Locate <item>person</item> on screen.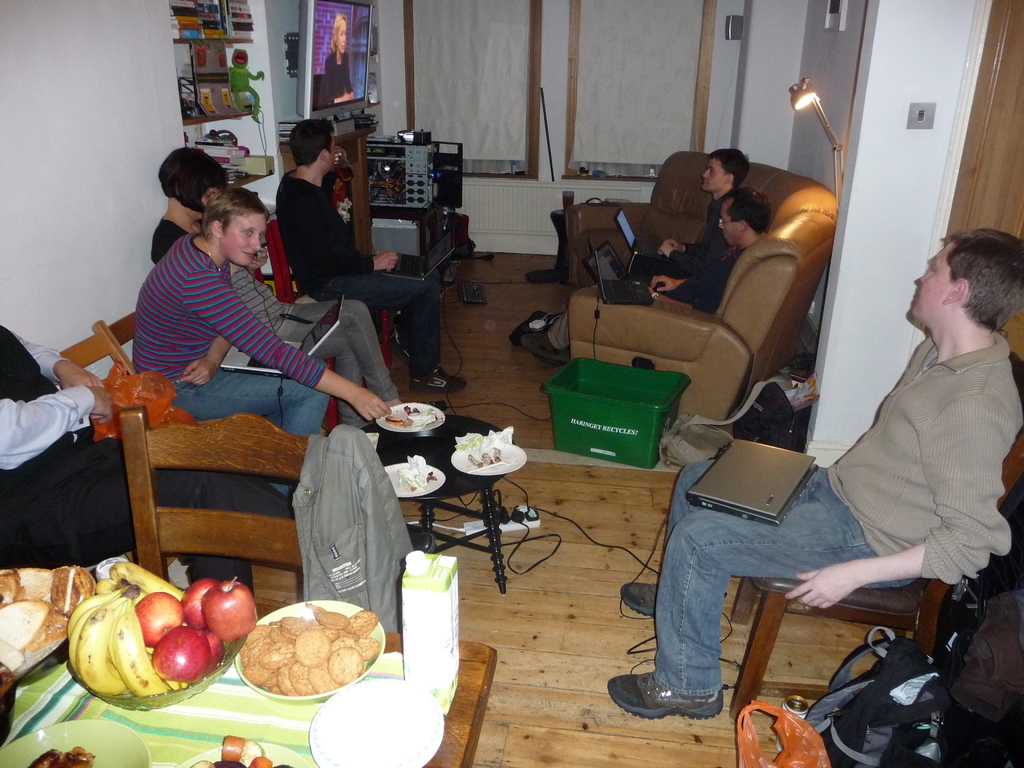
On screen at [131,186,393,498].
